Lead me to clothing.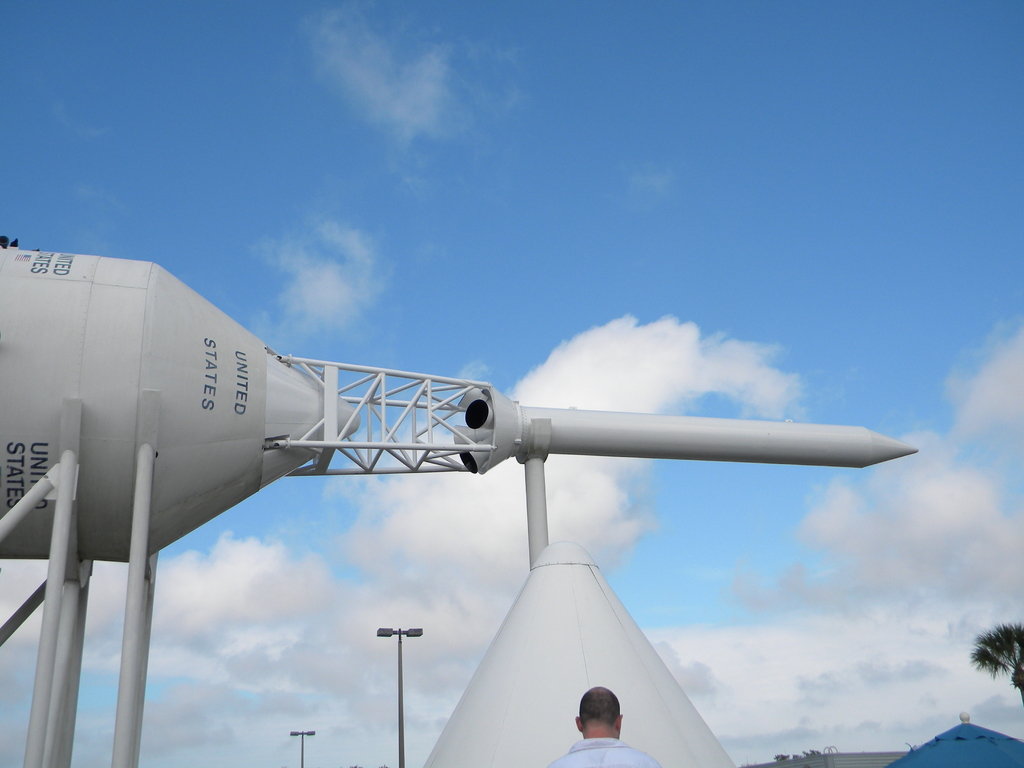
Lead to detection(545, 737, 662, 767).
